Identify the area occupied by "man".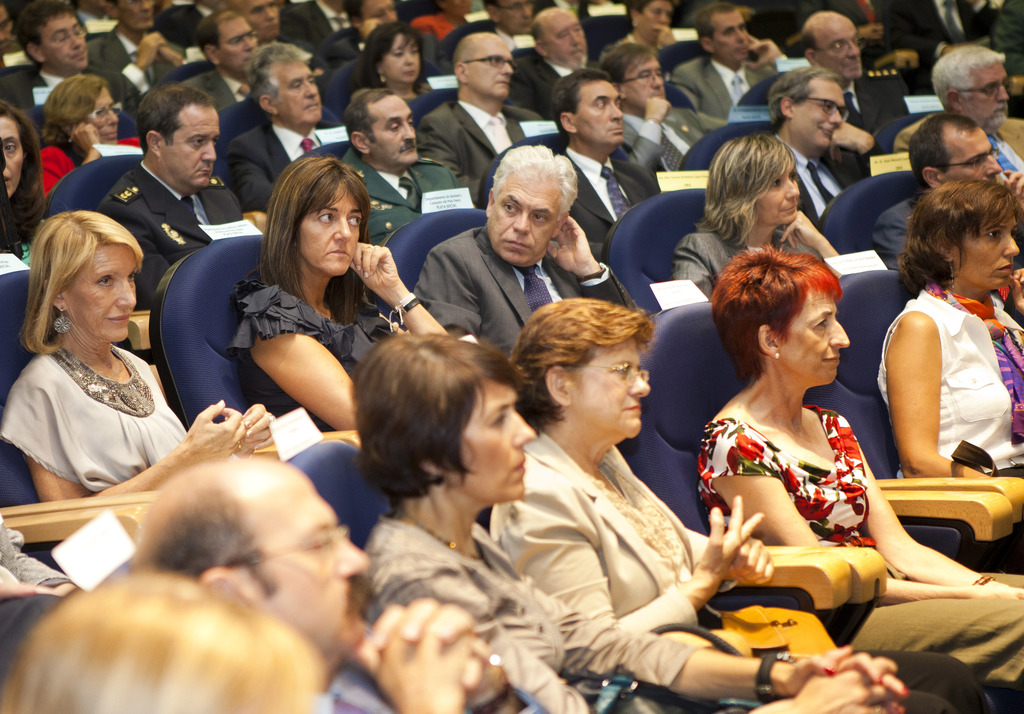
Area: {"left": 231, "top": 48, "right": 353, "bottom": 220}.
